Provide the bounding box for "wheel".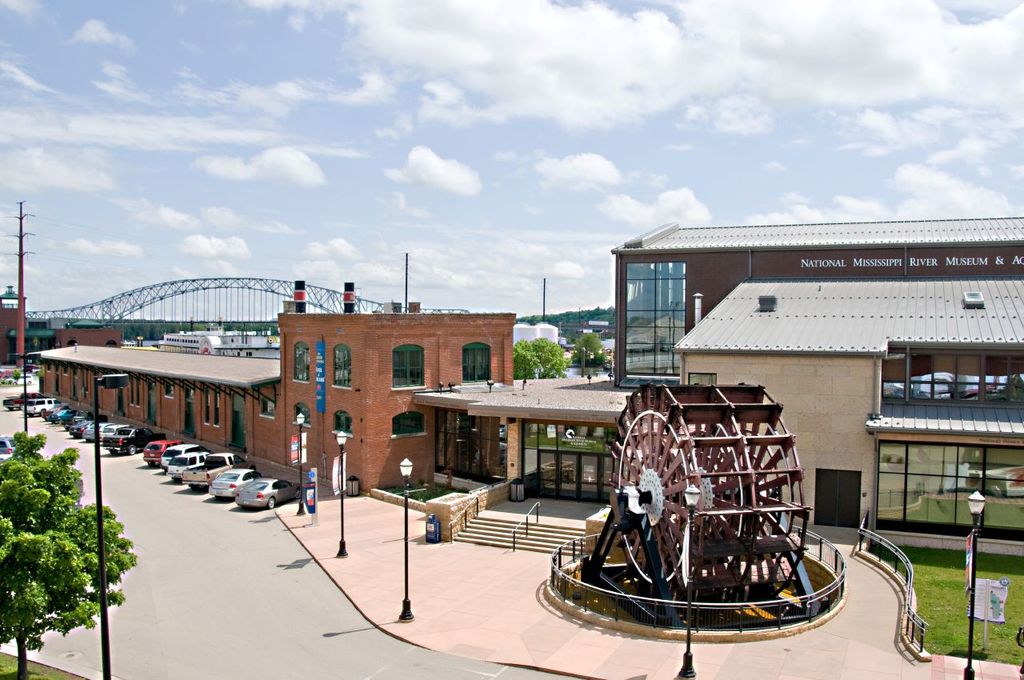
{"x1": 41, "y1": 410, "x2": 46, "y2": 416}.
